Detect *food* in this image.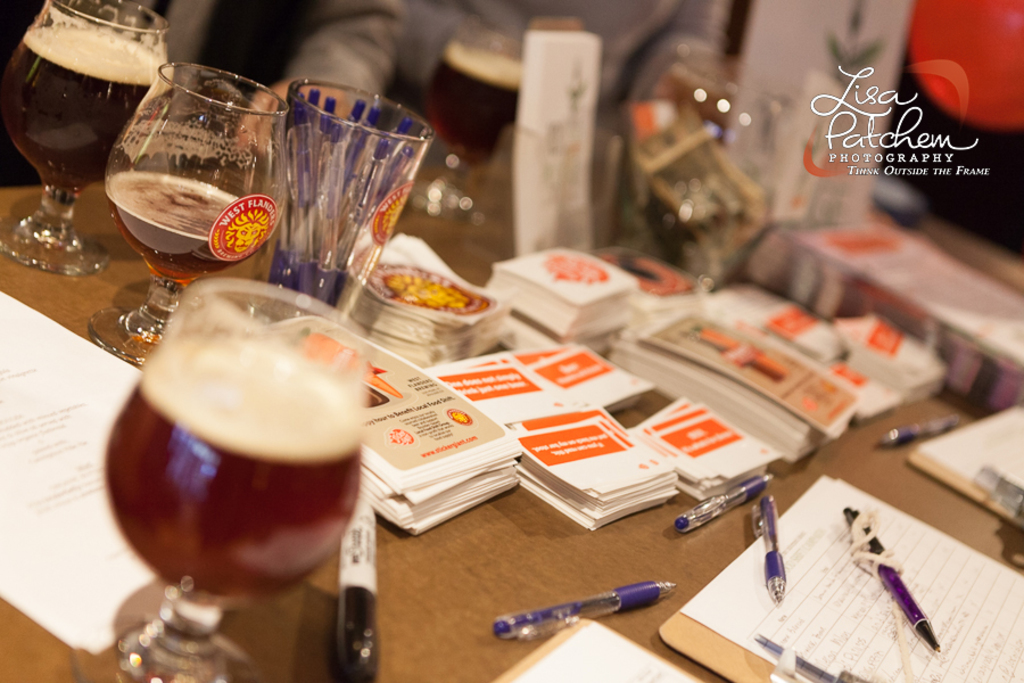
Detection: l=379, t=270, r=478, b=316.
